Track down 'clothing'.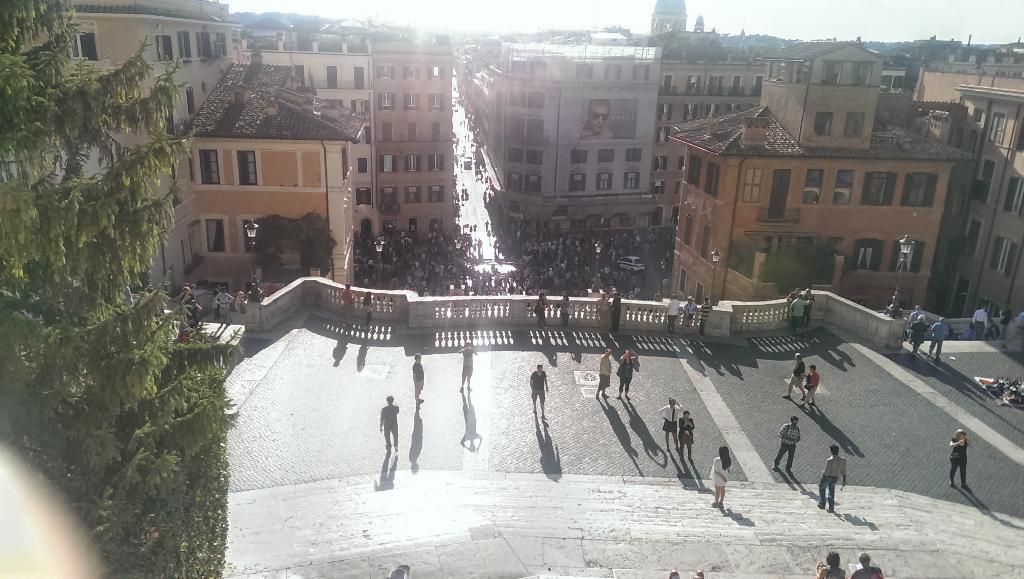
Tracked to crop(928, 324, 942, 368).
